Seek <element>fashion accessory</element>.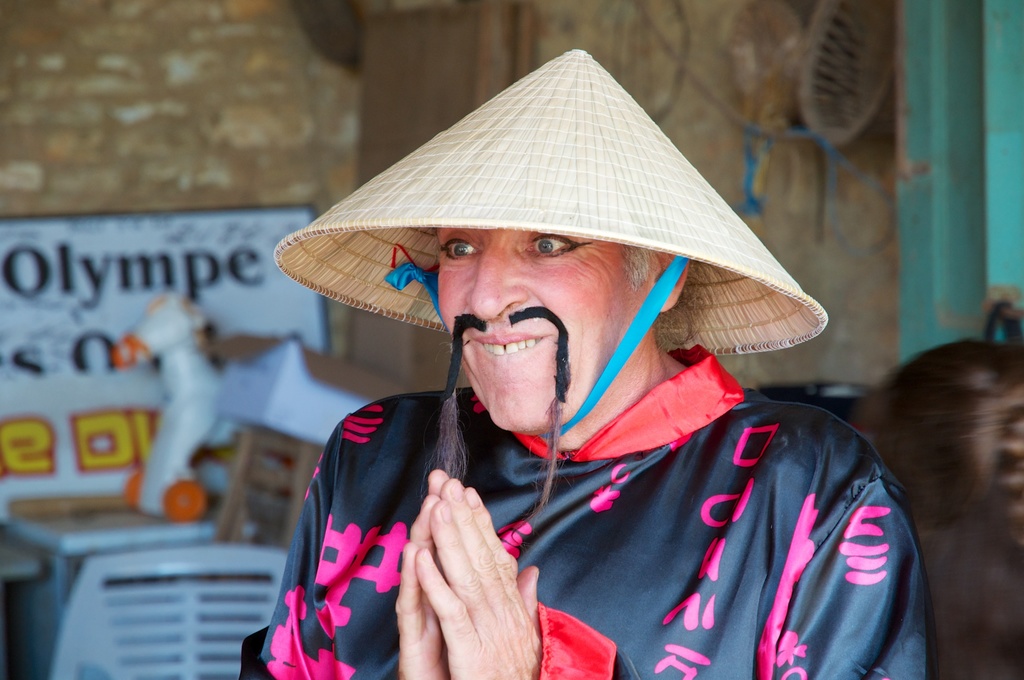
(275,43,827,440).
